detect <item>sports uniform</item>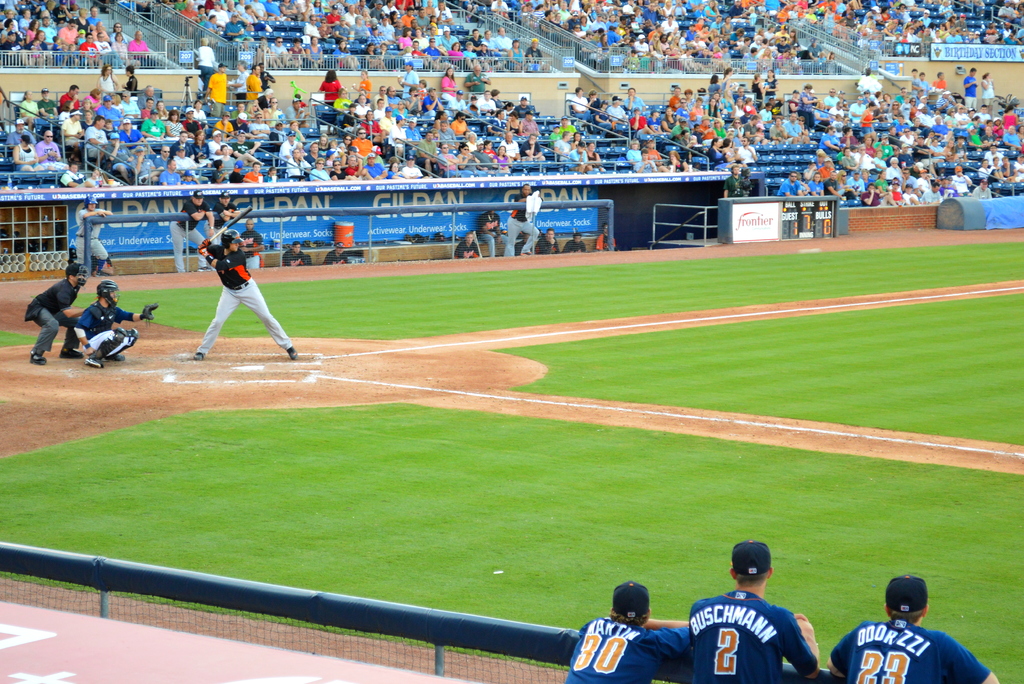
681 575 820 683
